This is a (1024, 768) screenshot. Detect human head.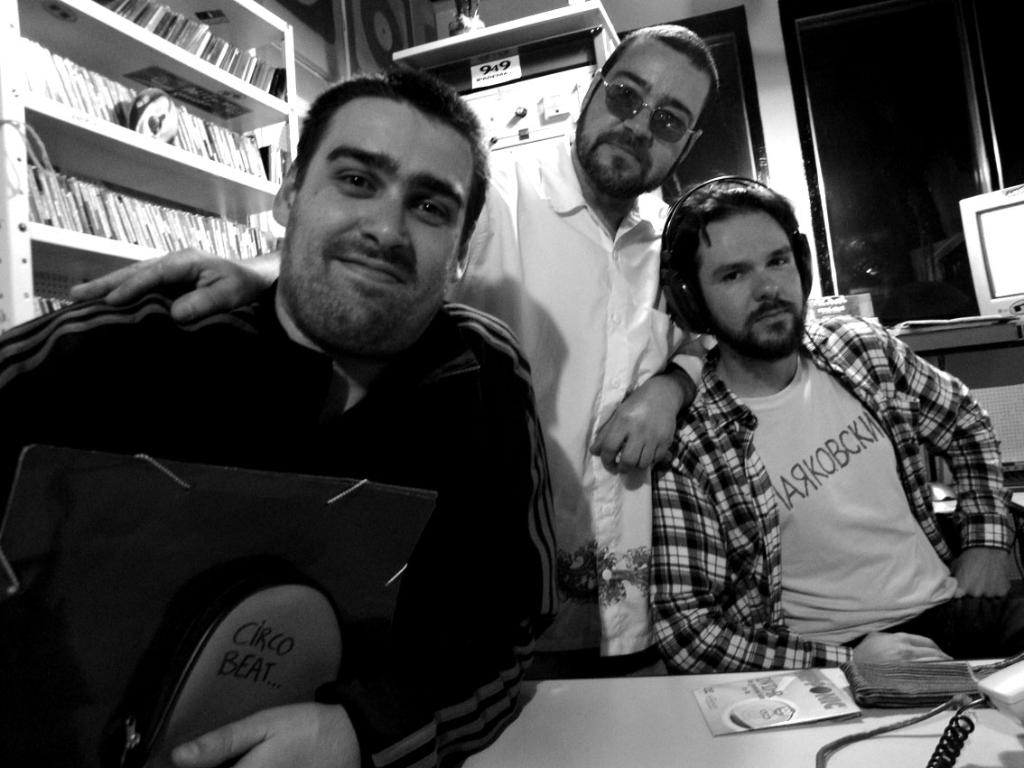
573, 18, 737, 198.
